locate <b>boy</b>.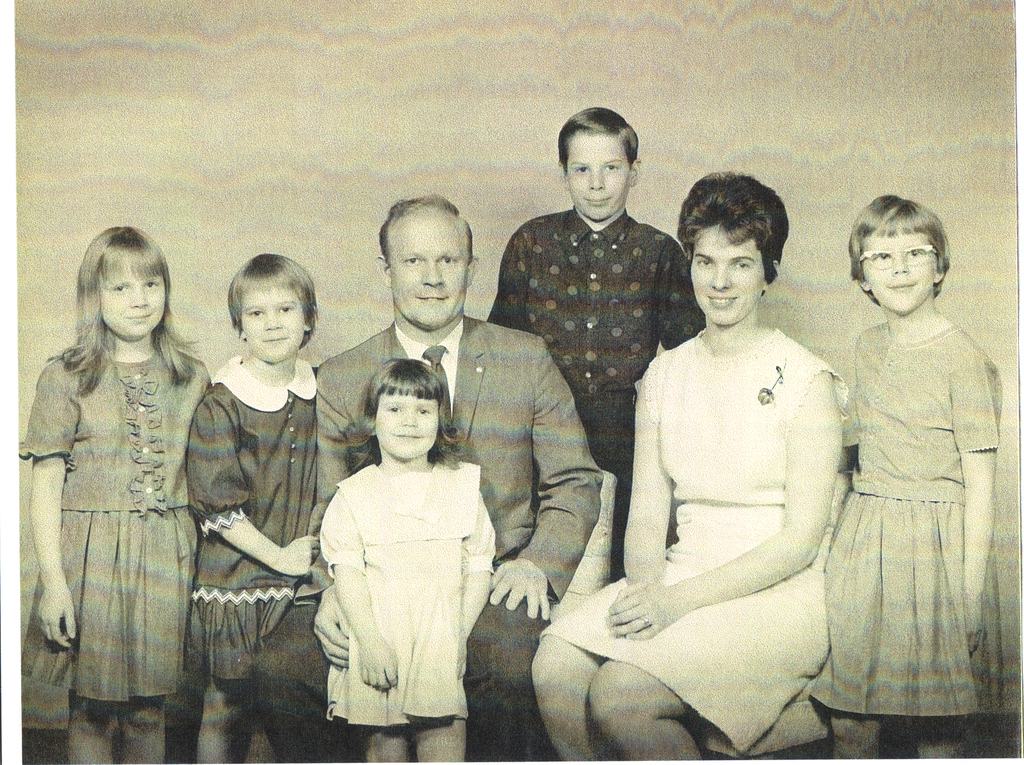
Bounding box: crop(184, 250, 332, 764).
